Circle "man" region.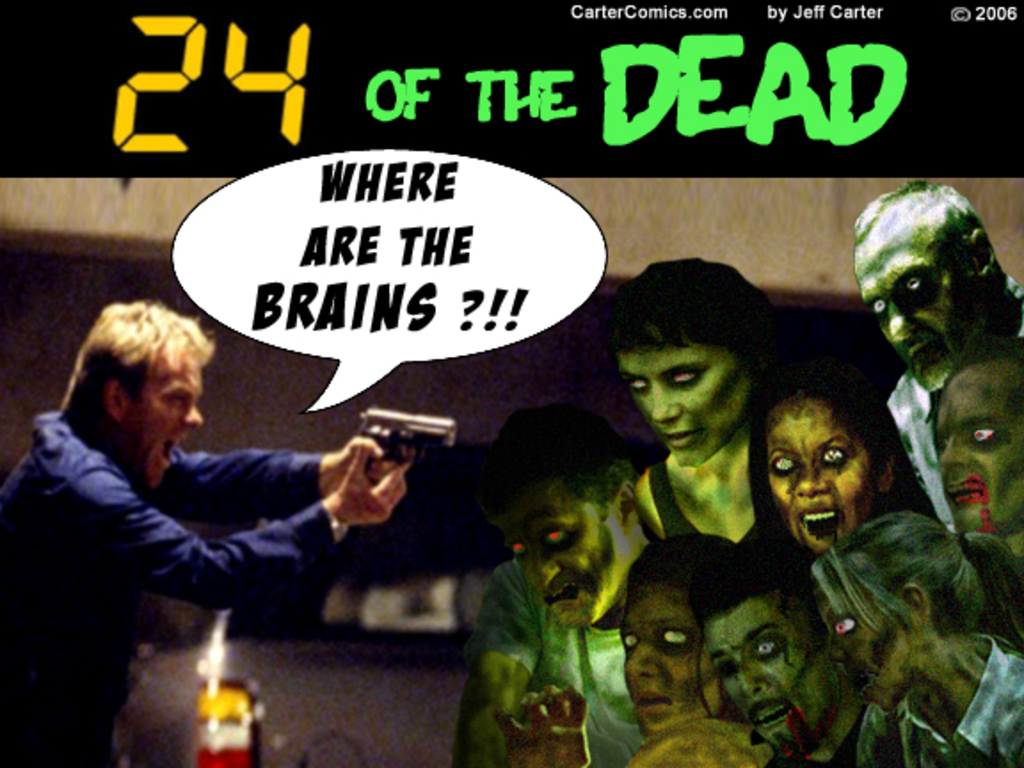
Region: bbox=(923, 345, 1019, 606).
